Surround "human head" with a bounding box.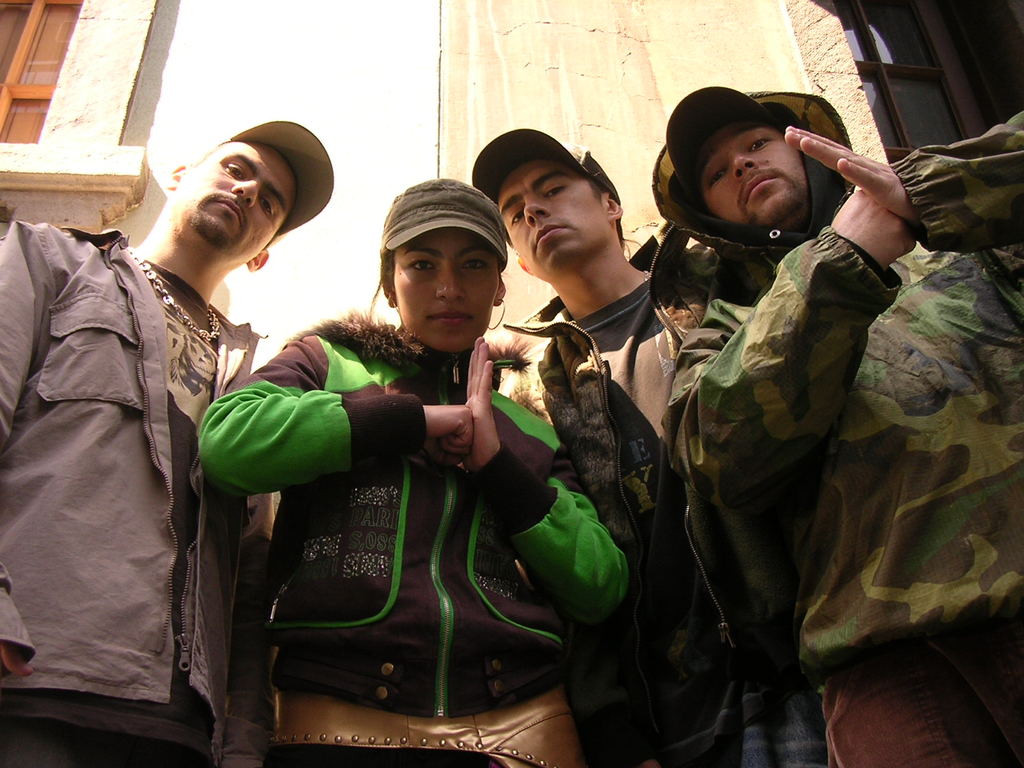
bbox=[666, 87, 800, 234].
